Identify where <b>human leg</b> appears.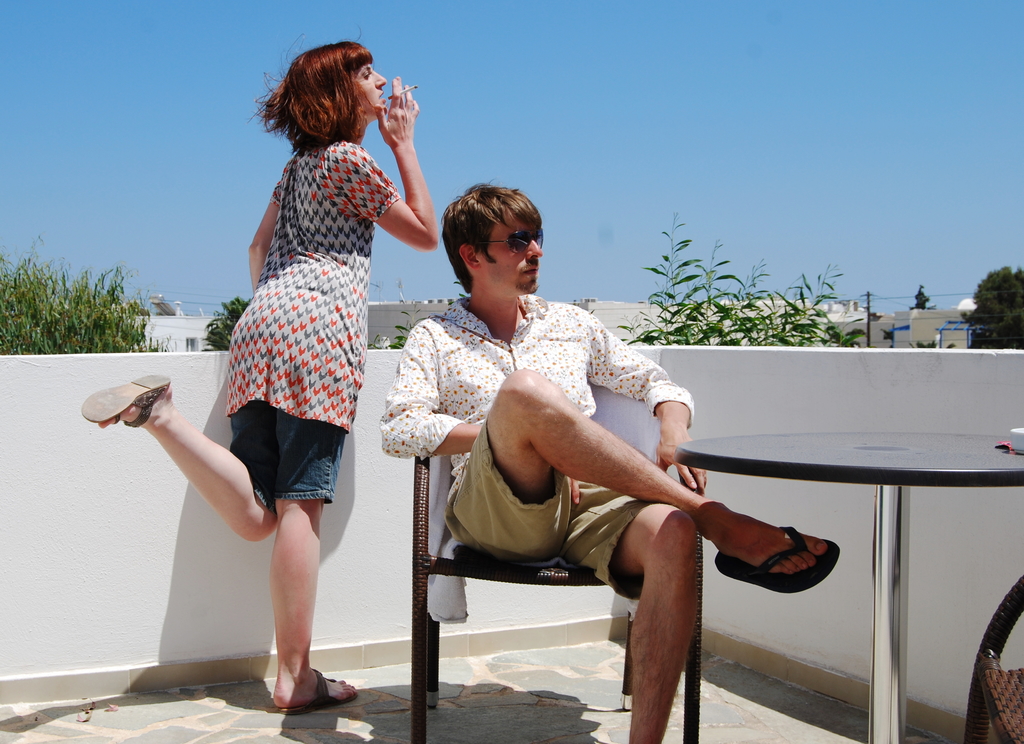
Appears at left=79, top=377, right=276, bottom=550.
